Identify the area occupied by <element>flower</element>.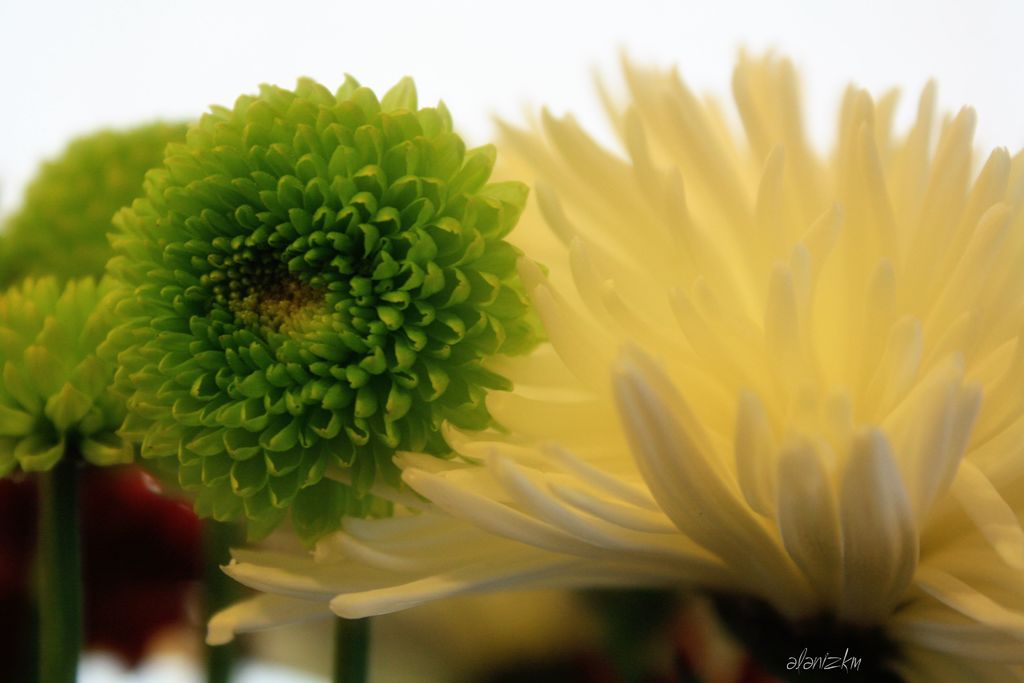
Area: {"x1": 0, "y1": 111, "x2": 189, "y2": 281}.
